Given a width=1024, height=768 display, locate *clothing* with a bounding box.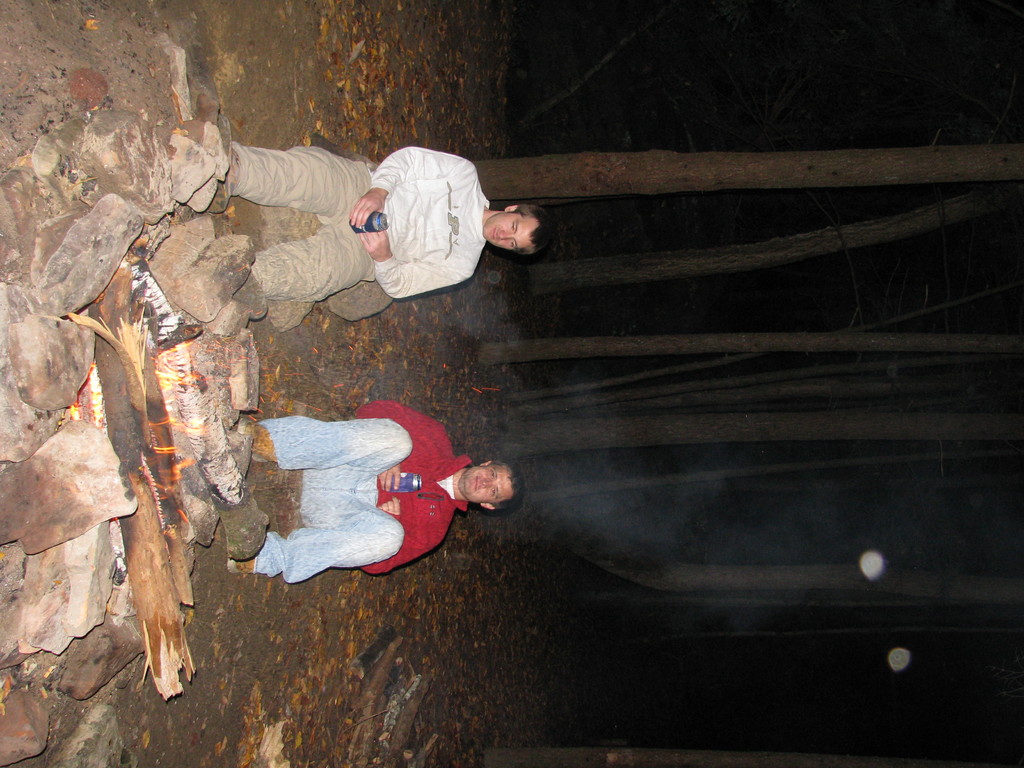
Located: (232, 403, 474, 585).
